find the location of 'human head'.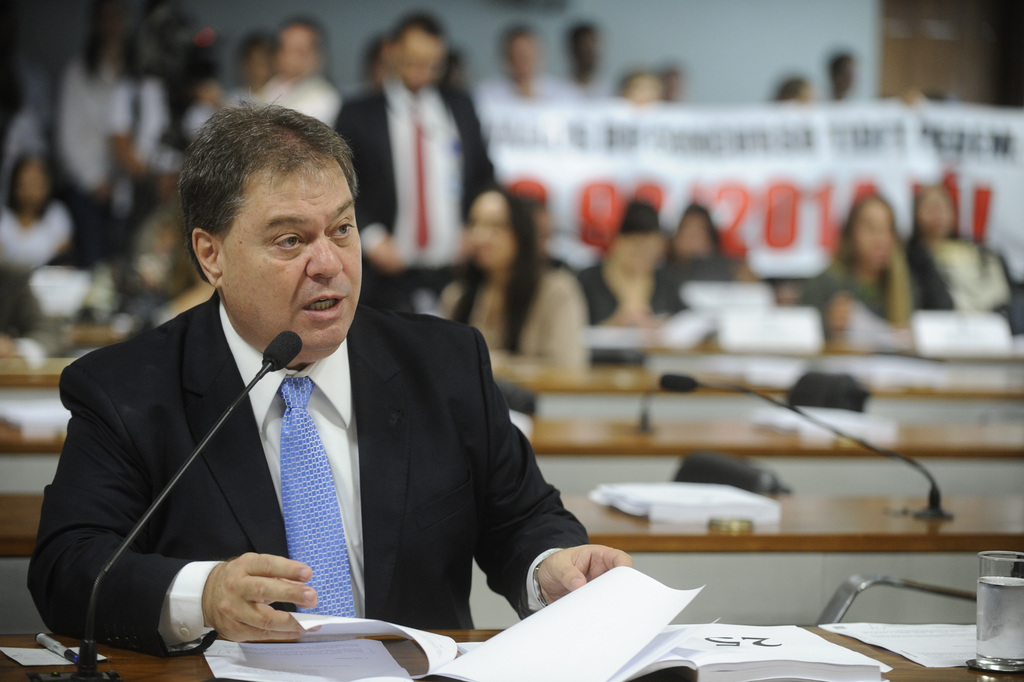
Location: [x1=17, y1=152, x2=58, y2=212].
